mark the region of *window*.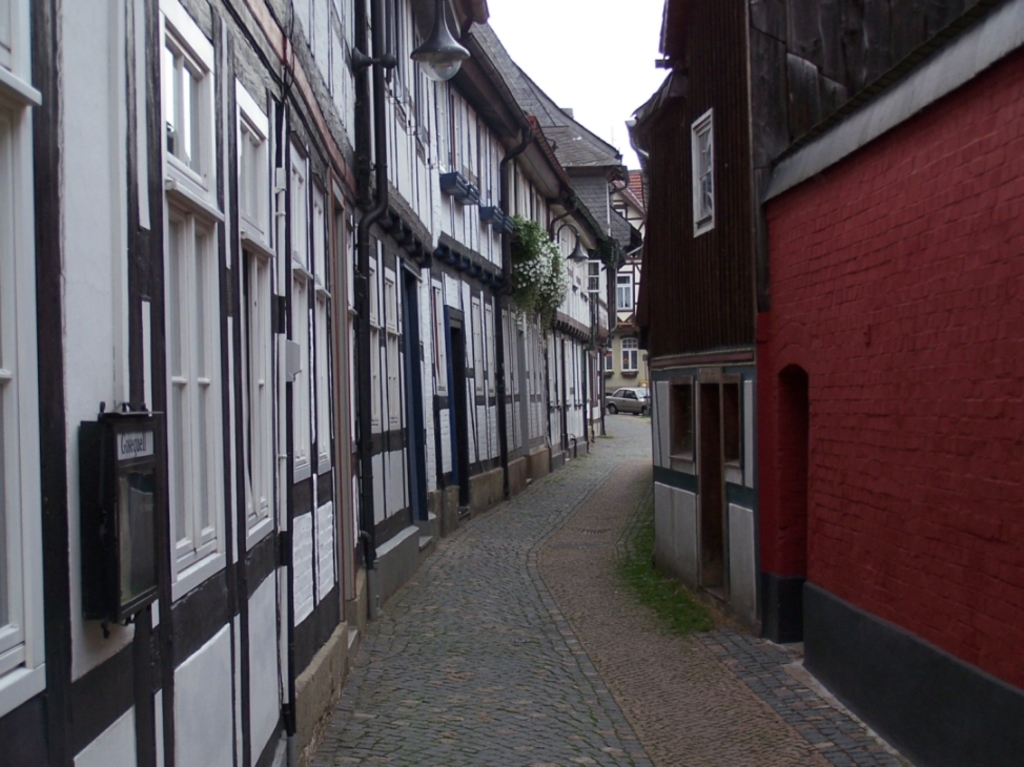
Region: detection(282, 130, 311, 488).
